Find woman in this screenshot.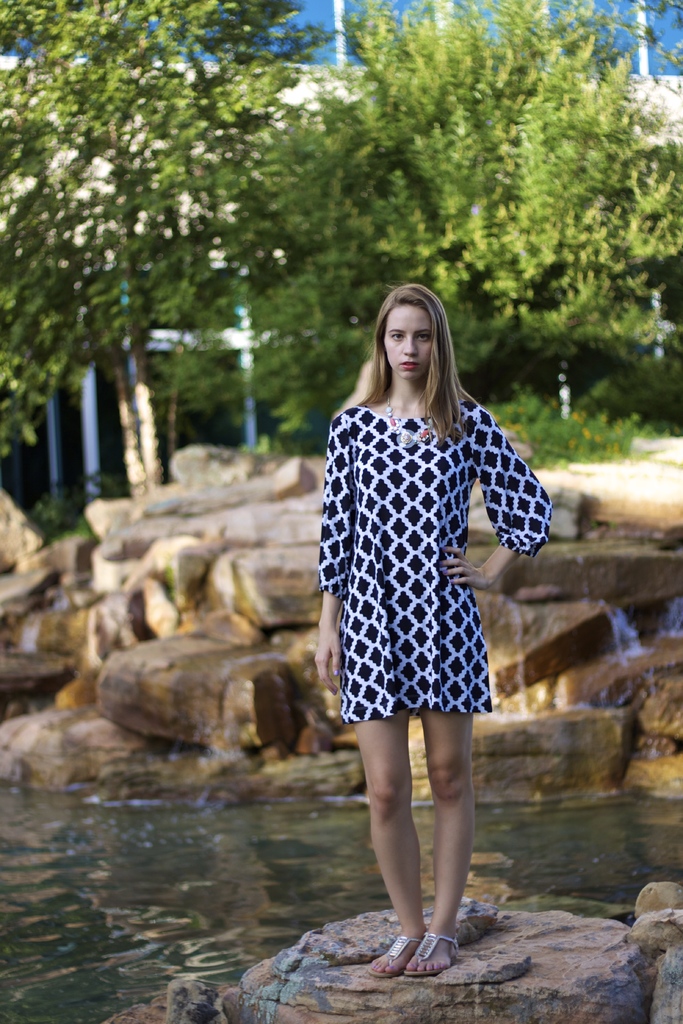
The bounding box for woman is detection(294, 259, 559, 900).
